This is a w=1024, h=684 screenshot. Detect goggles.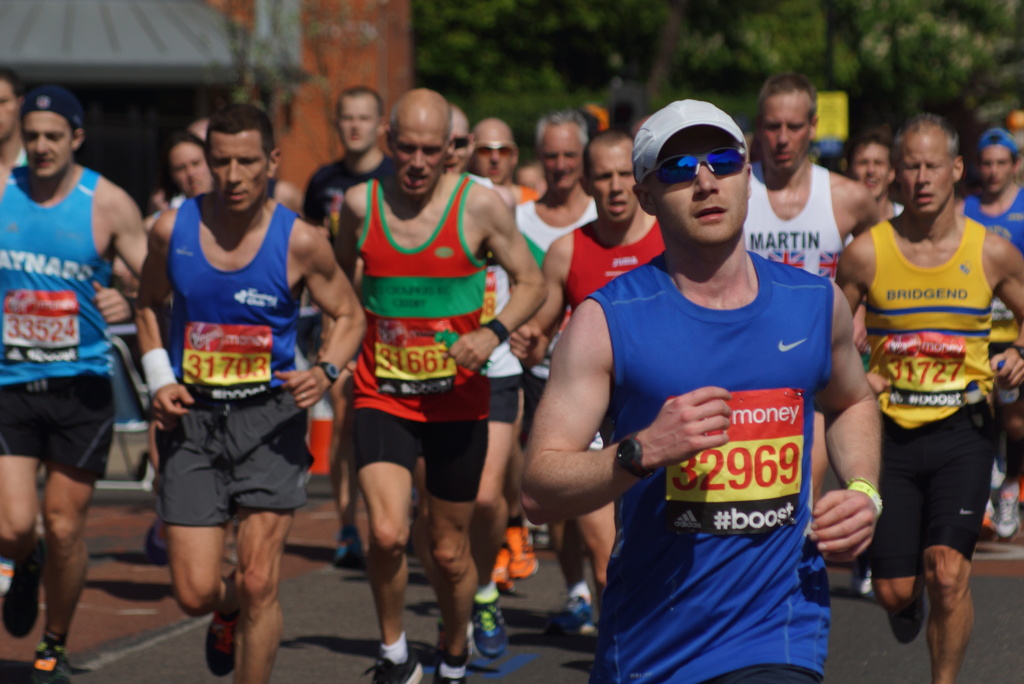
(x1=637, y1=129, x2=762, y2=196).
